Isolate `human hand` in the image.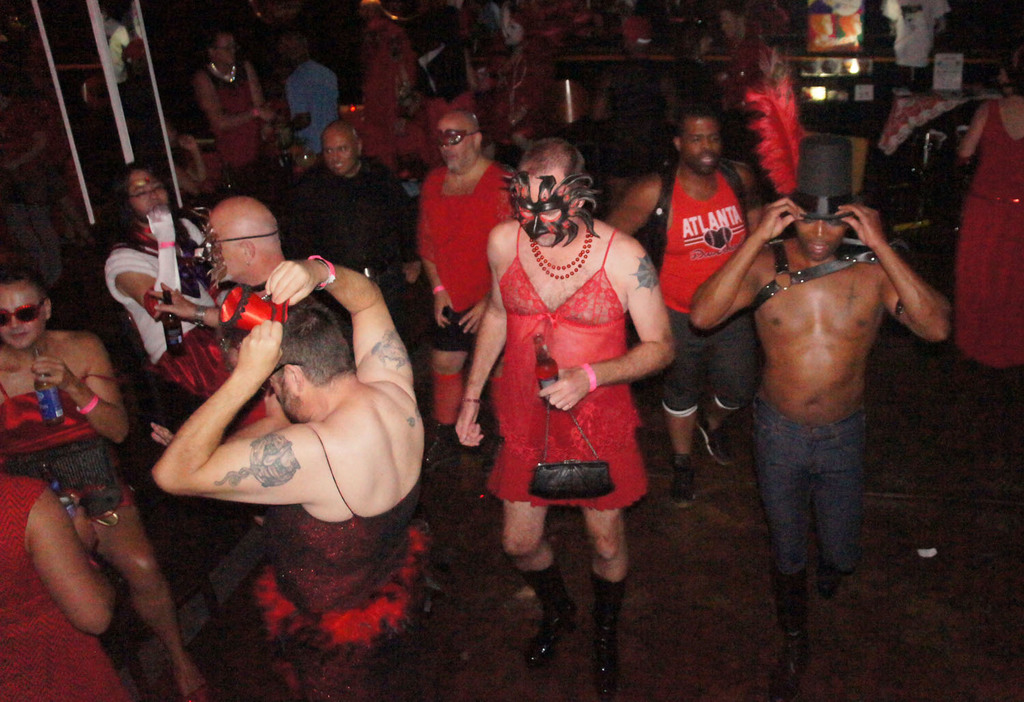
Isolated region: bbox(201, 181, 216, 197).
